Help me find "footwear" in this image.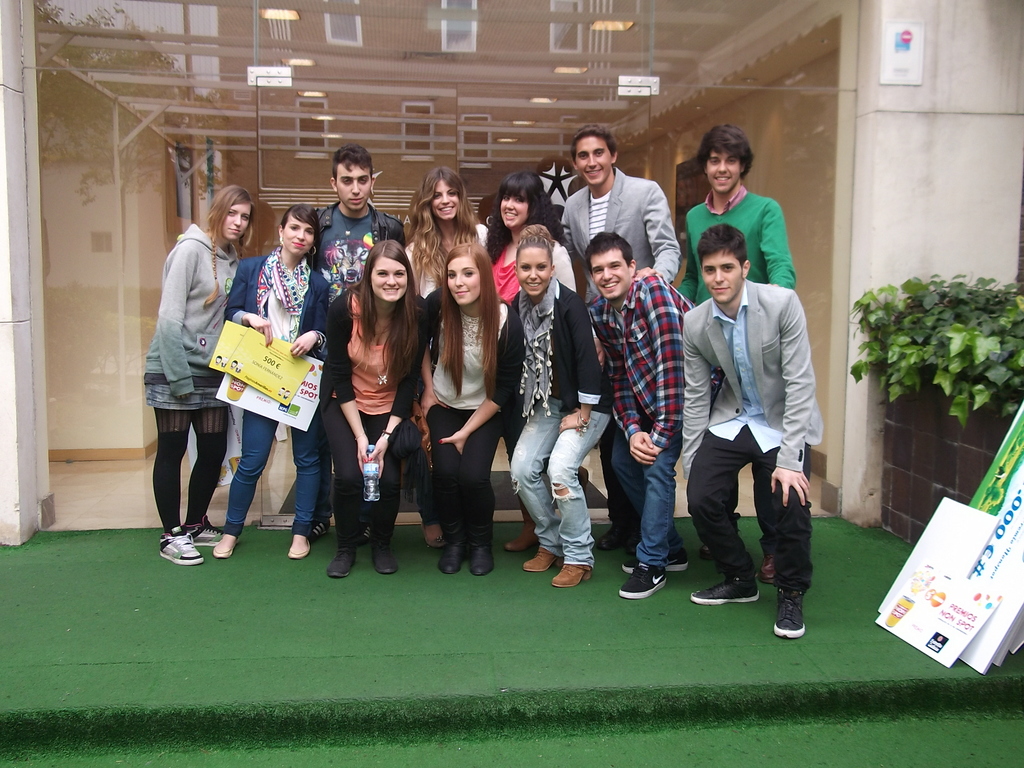
Found it: box=[324, 520, 358, 576].
